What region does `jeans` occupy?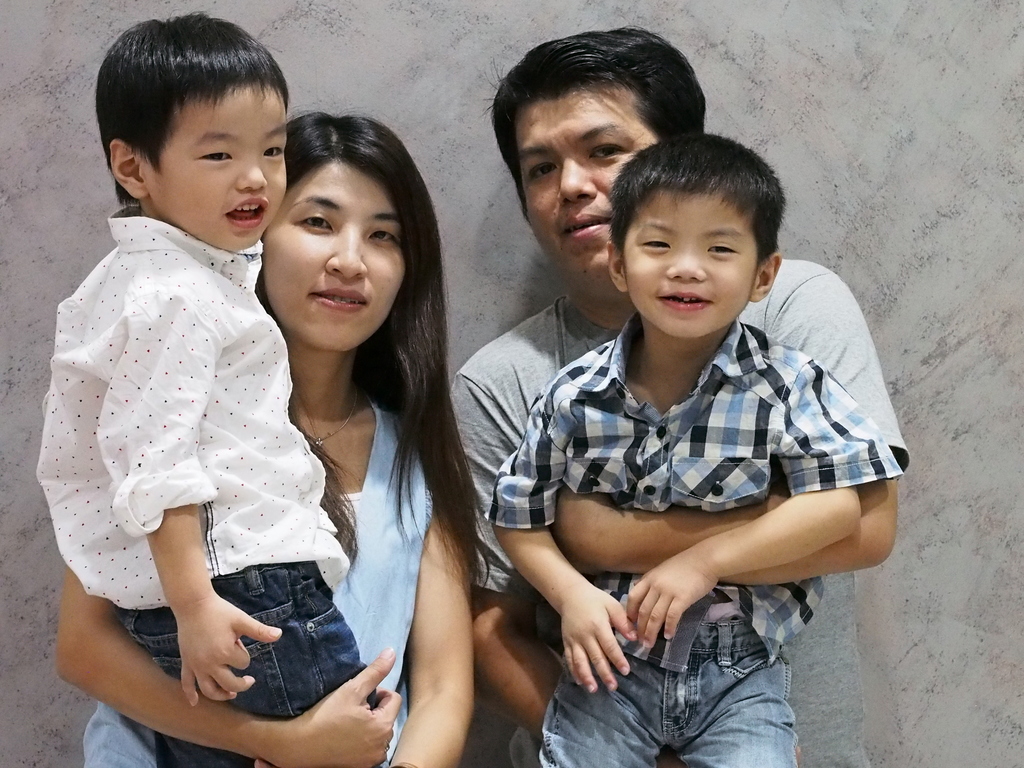
detection(96, 548, 383, 767).
